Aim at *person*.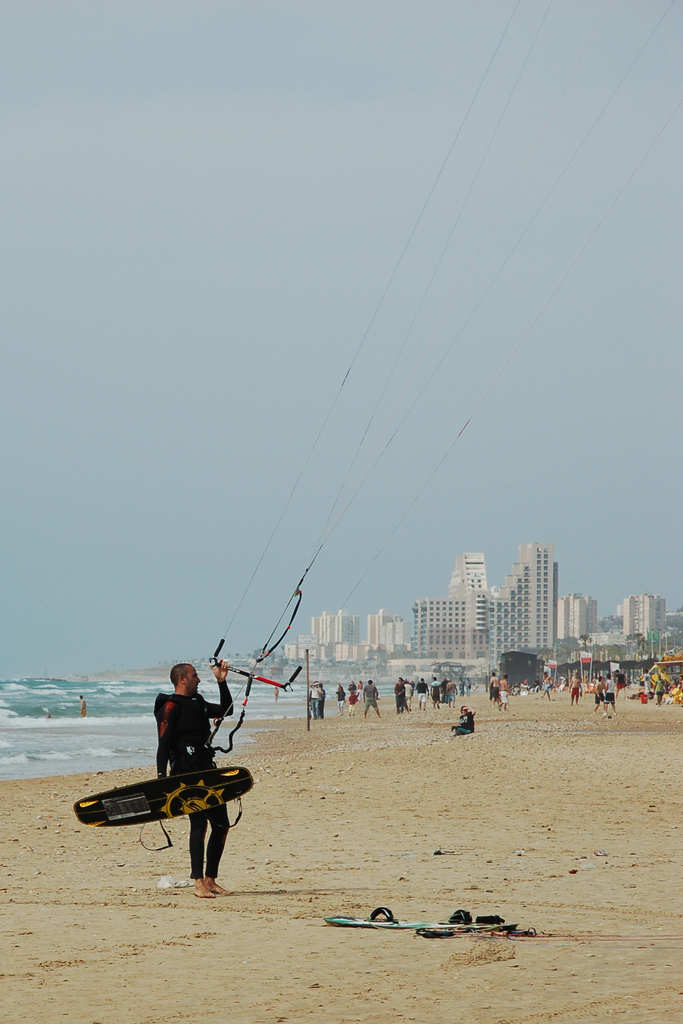
Aimed at crop(572, 674, 581, 702).
